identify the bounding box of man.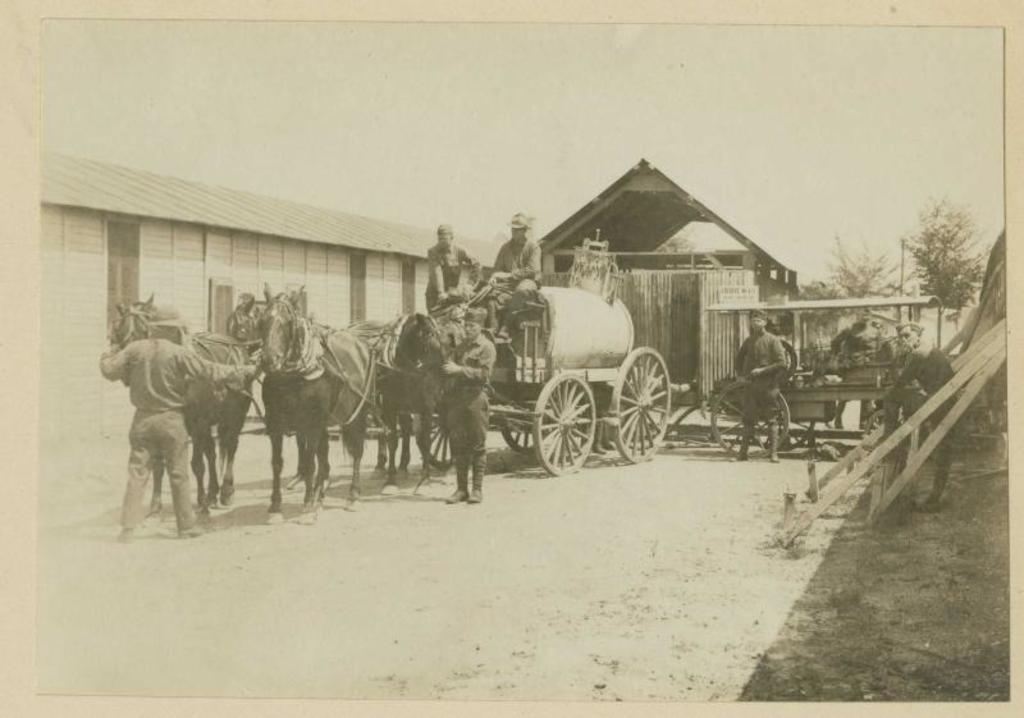
[443, 308, 498, 507].
